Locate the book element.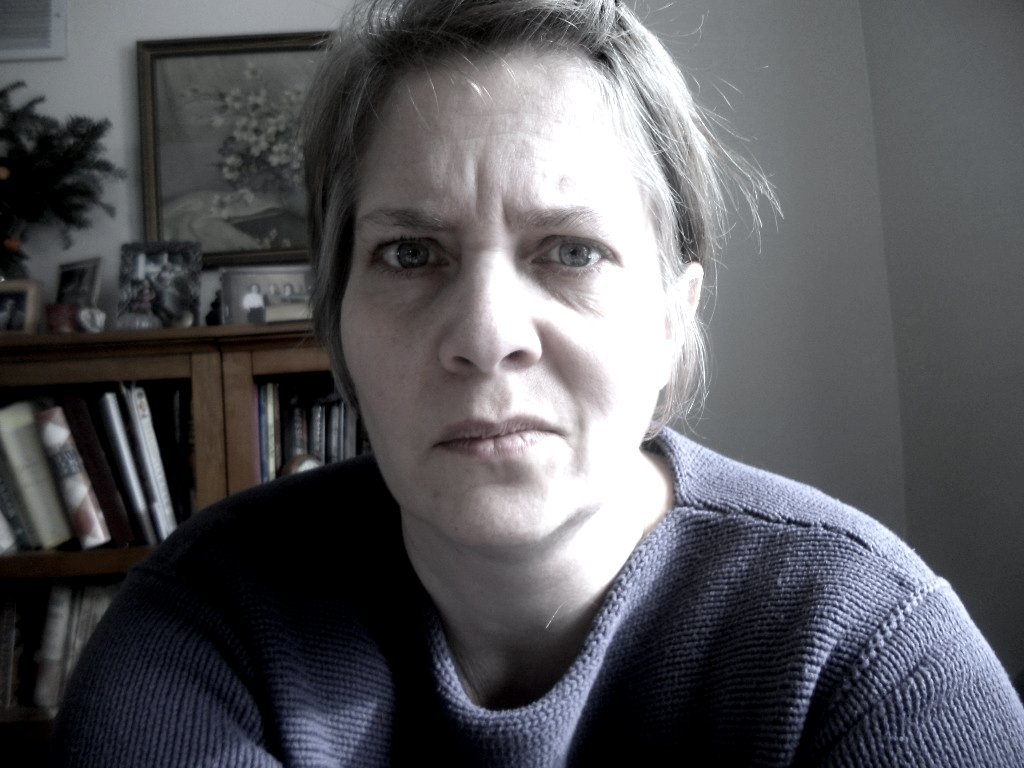
Element bbox: x1=39, y1=408, x2=105, y2=549.
